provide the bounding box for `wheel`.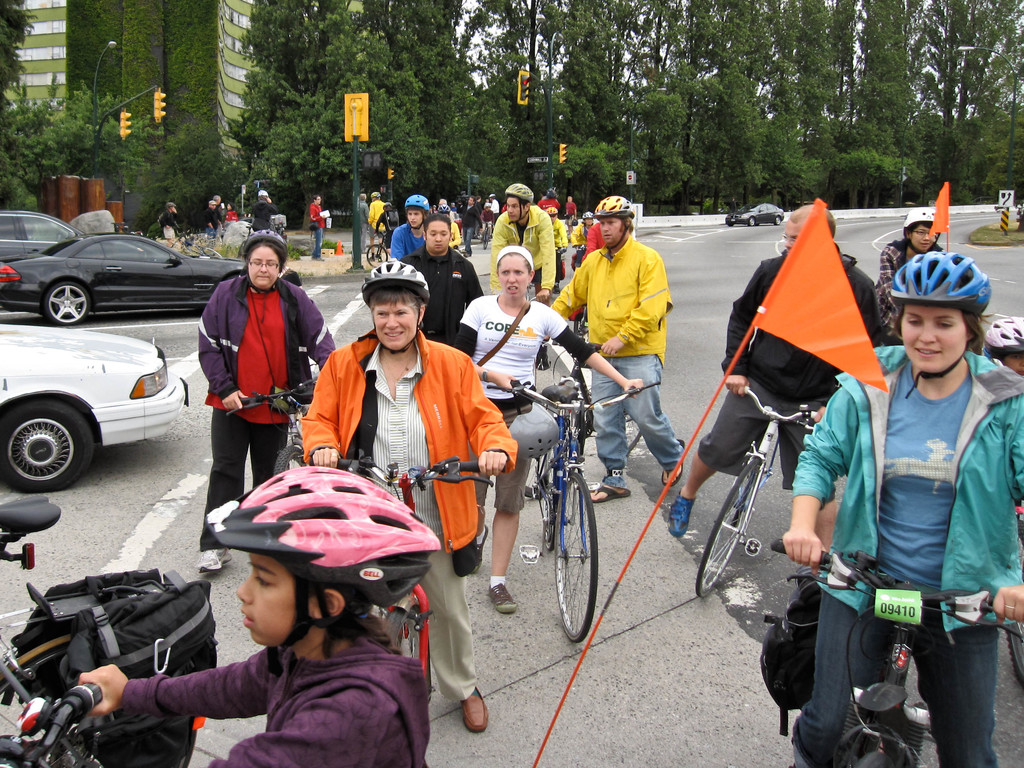
box=[749, 215, 757, 225].
